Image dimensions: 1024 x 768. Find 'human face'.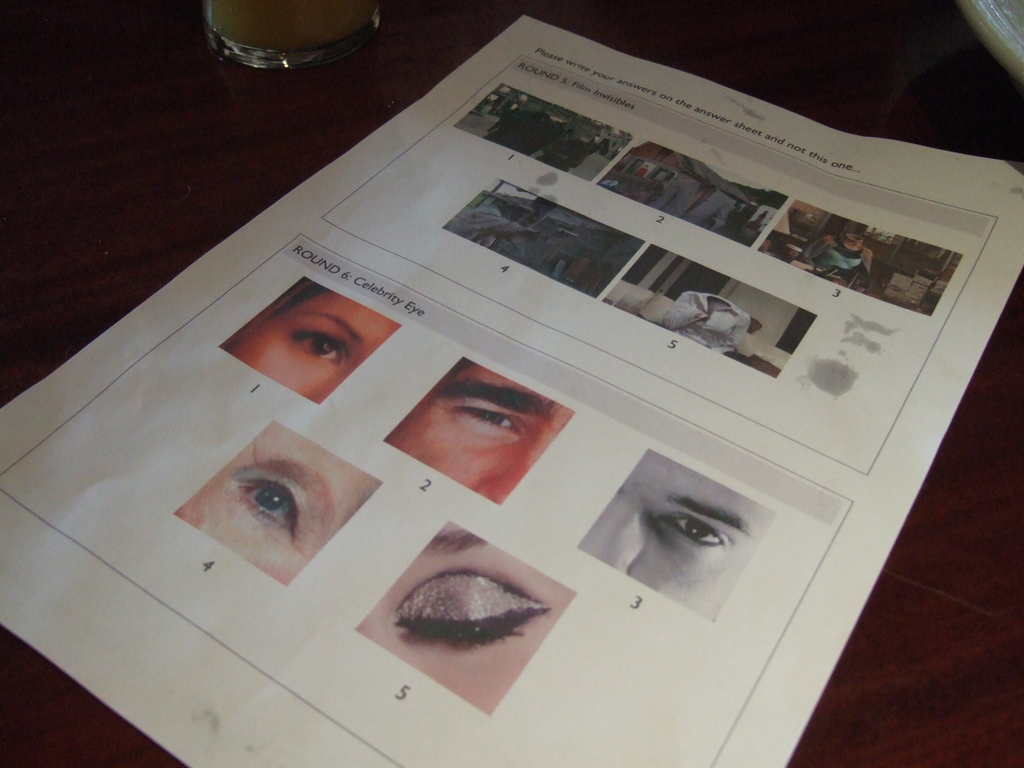
221:279:401:404.
